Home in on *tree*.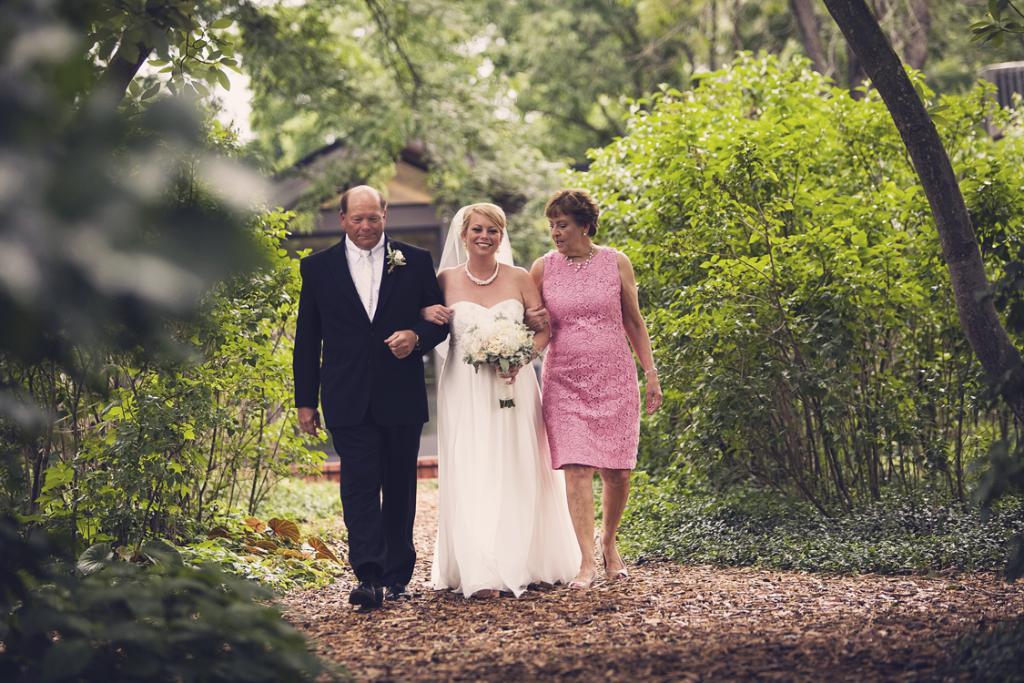
Homed in at (left=809, top=0, right=1023, bottom=434).
